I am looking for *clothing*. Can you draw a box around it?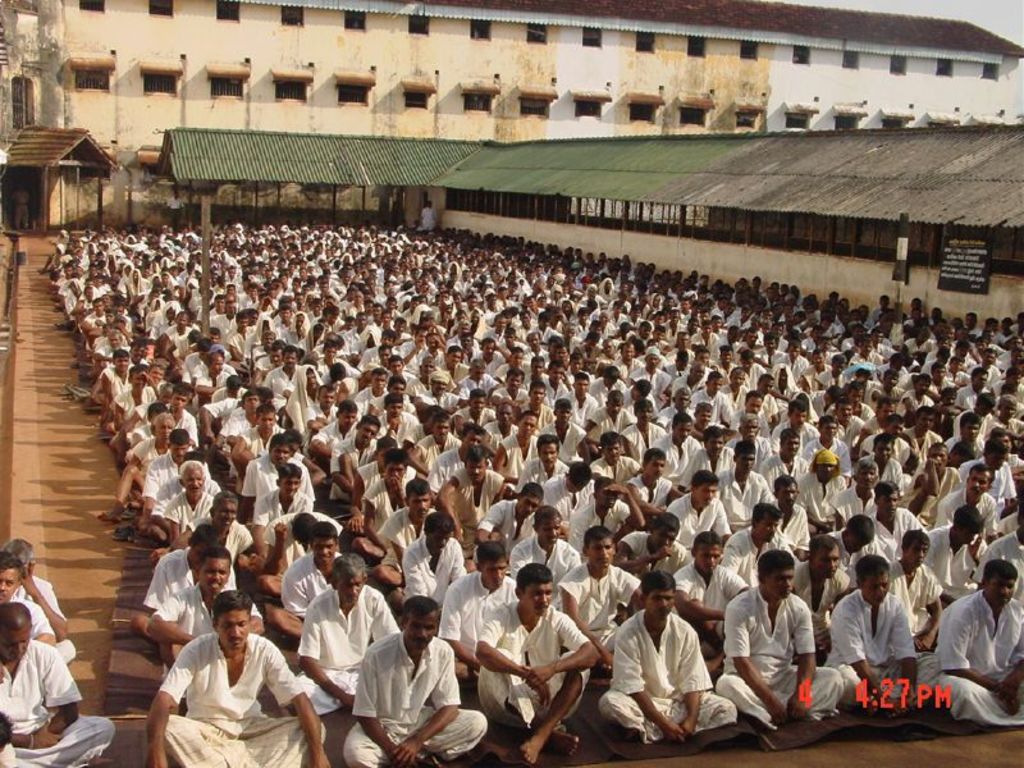
Sure, the bounding box is left=495, top=362, right=532, bottom=387.
